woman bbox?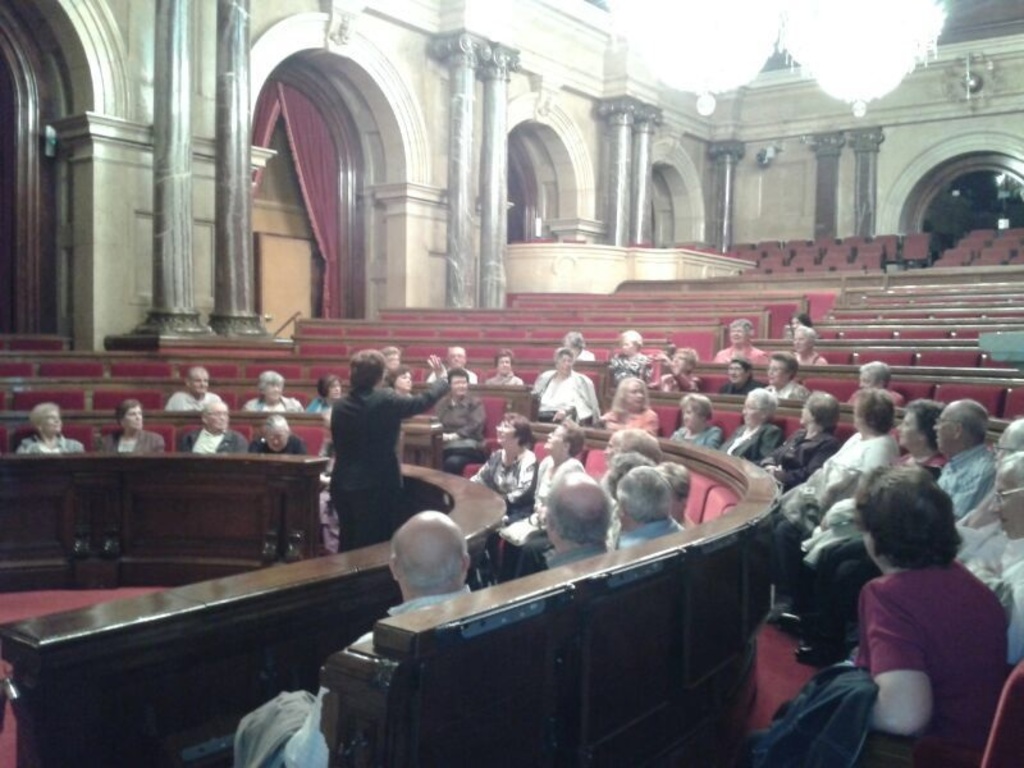
481:420:598:586
